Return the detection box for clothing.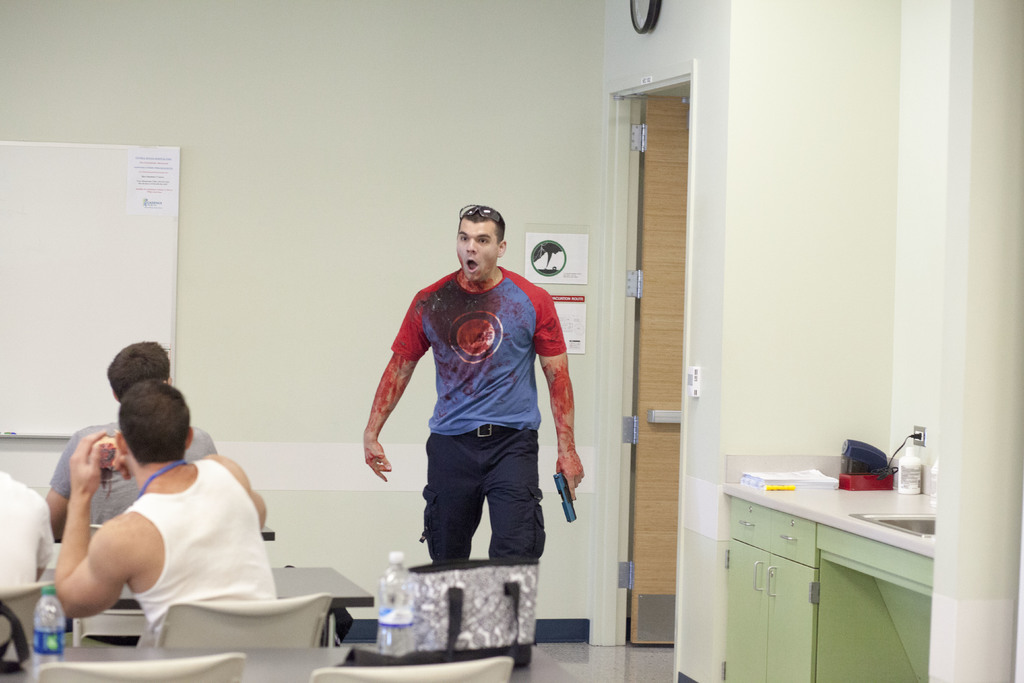
[left=50, top=420, right=214, bottom=536].
